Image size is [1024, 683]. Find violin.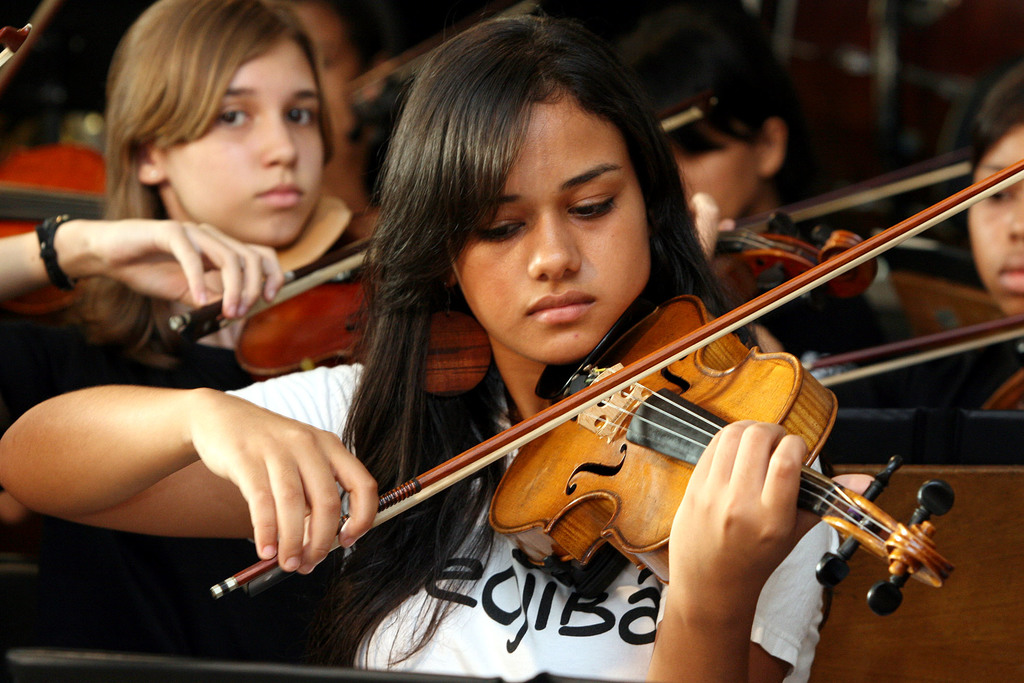
166:205:499:378.
